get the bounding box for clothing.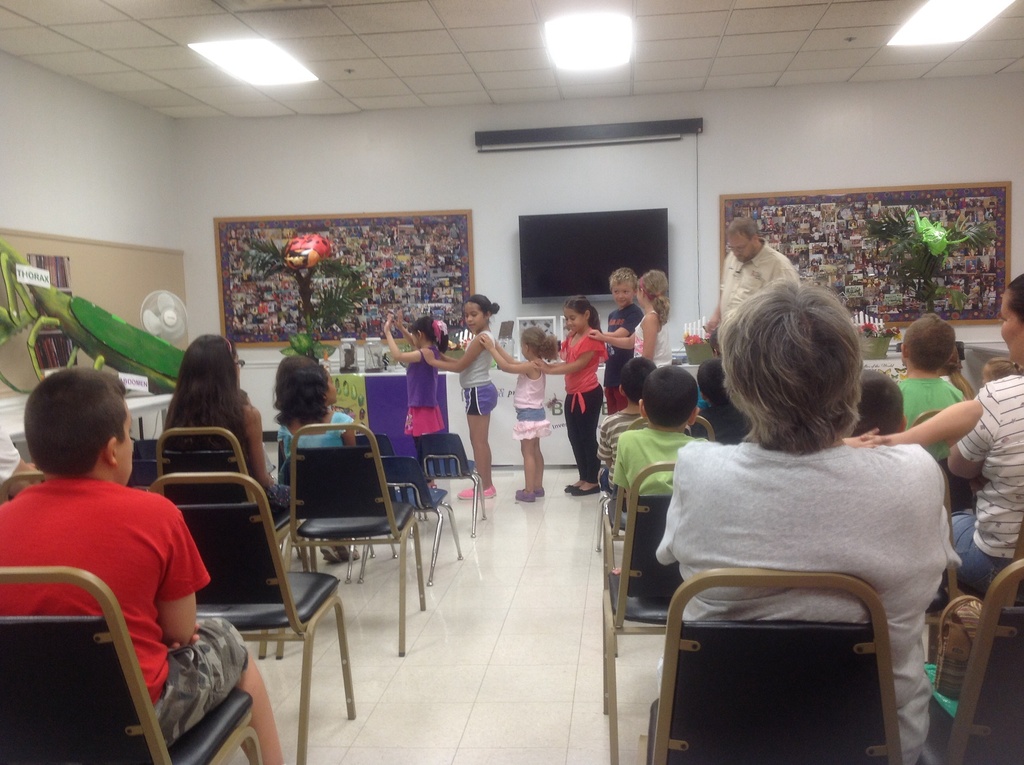
<box>463,334,493,414</box>.
